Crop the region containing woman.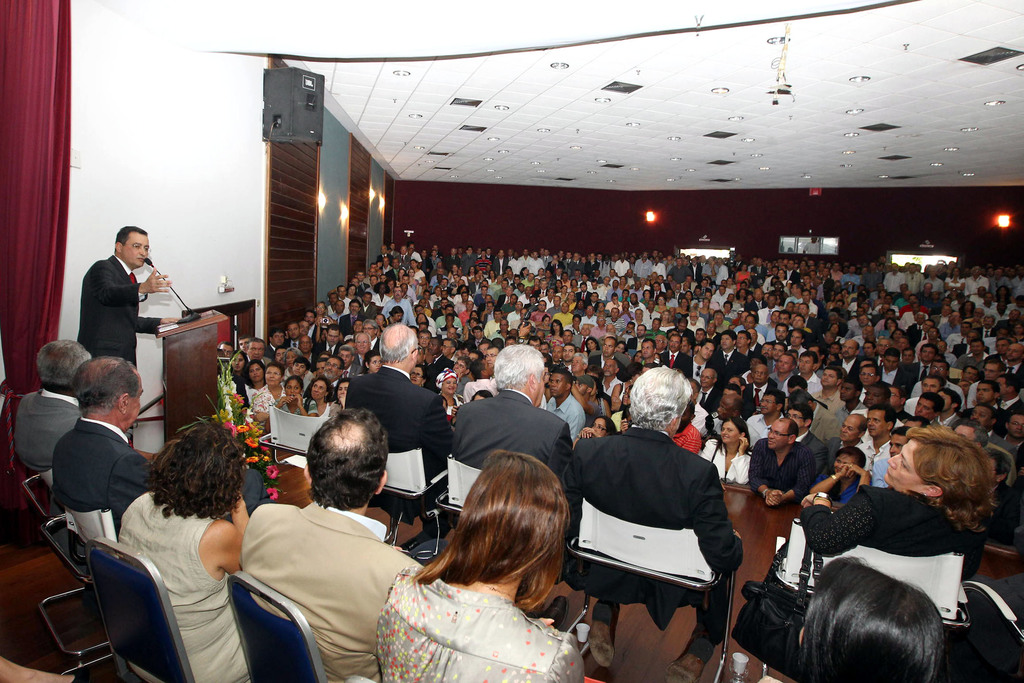
Crop region: {"left": 582, "top": 415, "right": 615, "bottom": 440}.
